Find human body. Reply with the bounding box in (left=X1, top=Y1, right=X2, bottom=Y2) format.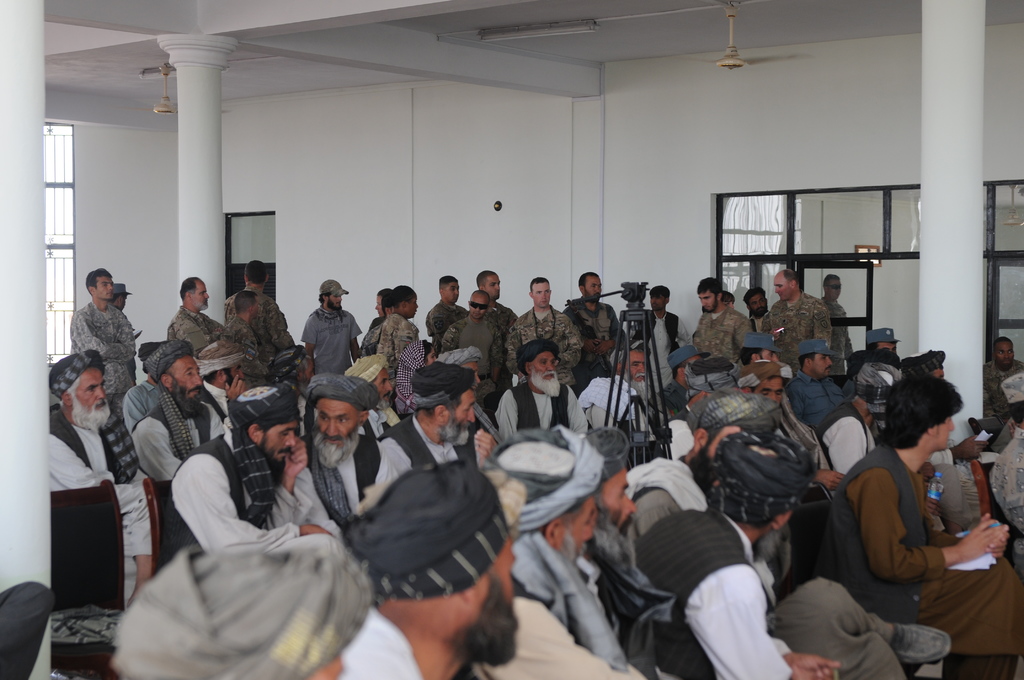
(left=740, top=285, right=772, bottom=350).
